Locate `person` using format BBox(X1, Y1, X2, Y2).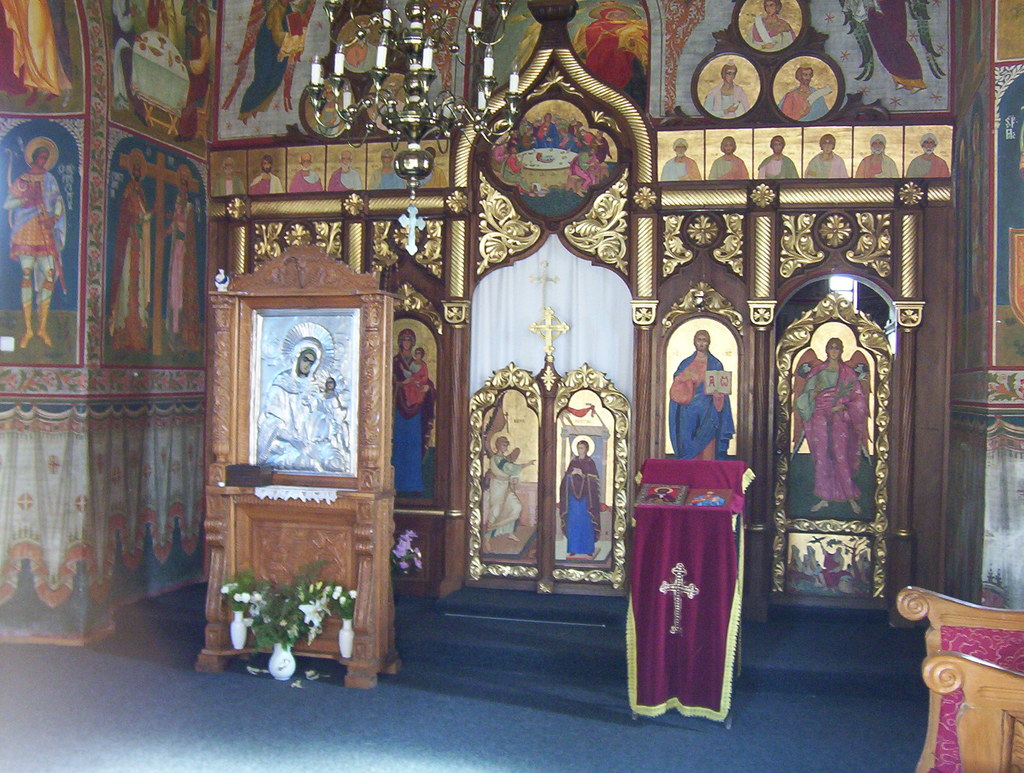
BBox(477, 430, 538, 552).
